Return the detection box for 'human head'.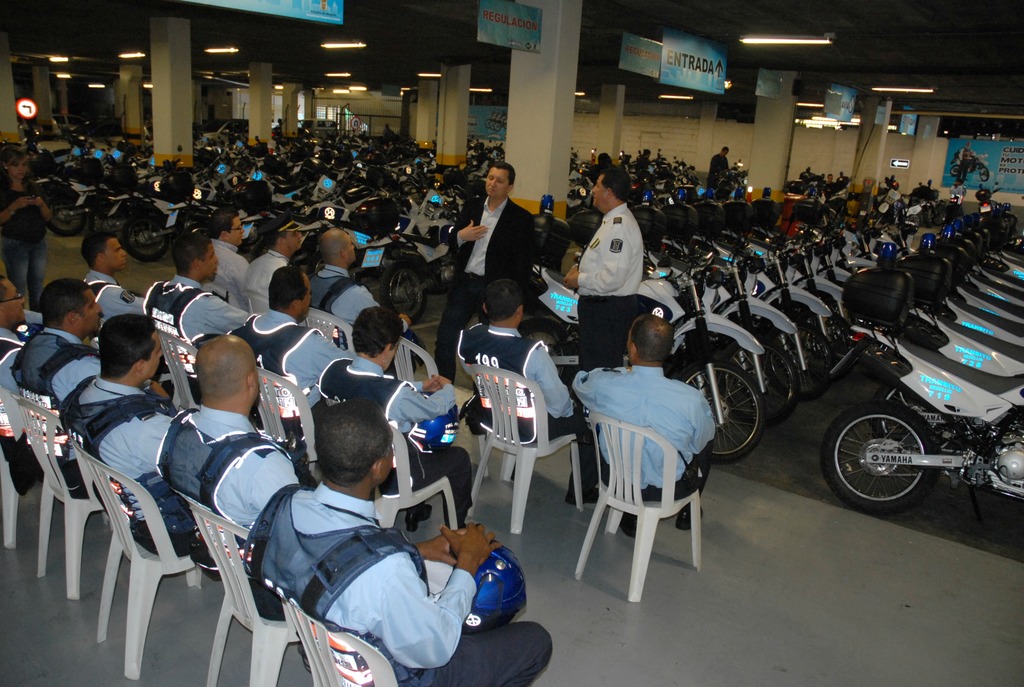
1 273 29 326.
